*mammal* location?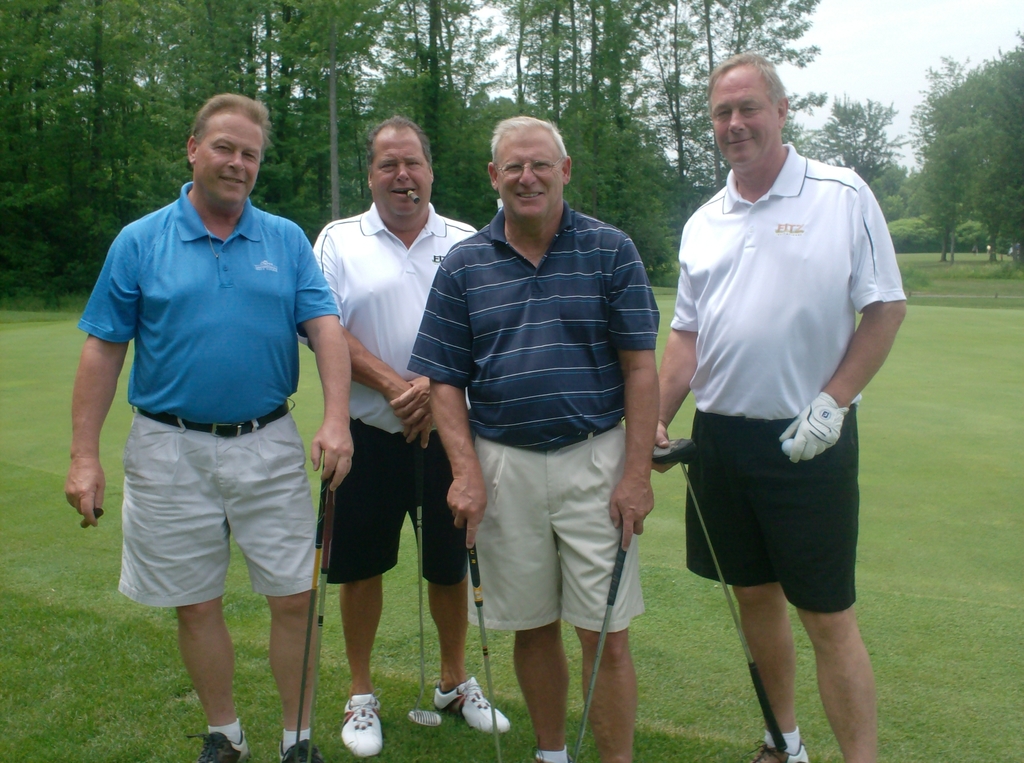
(300, 118, 511, 757)
